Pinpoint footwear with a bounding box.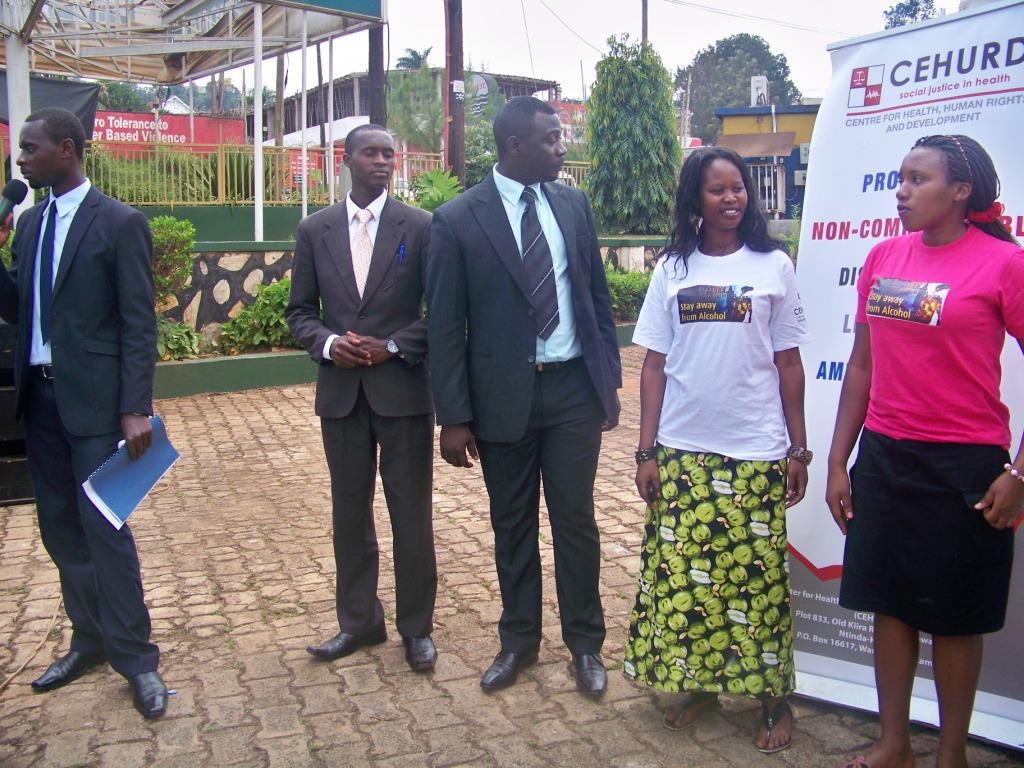
x1=121, y1=664, x2=165, y2=723.
